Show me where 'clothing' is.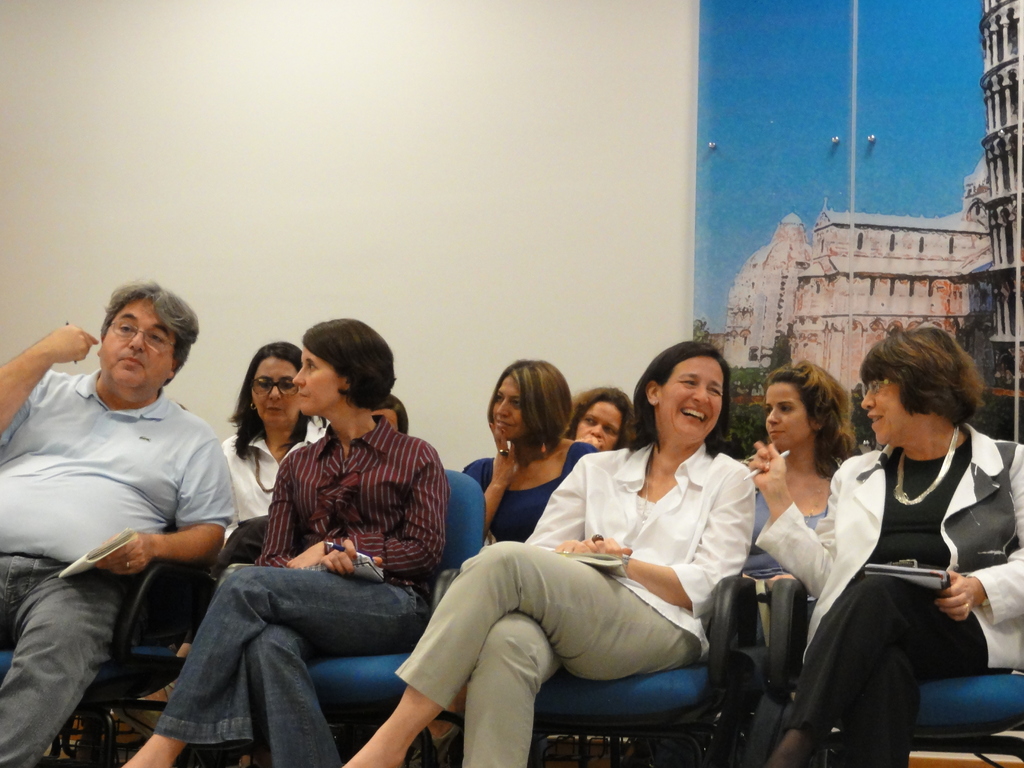
'clothing' is at box(755, 419, 1023, 767).
